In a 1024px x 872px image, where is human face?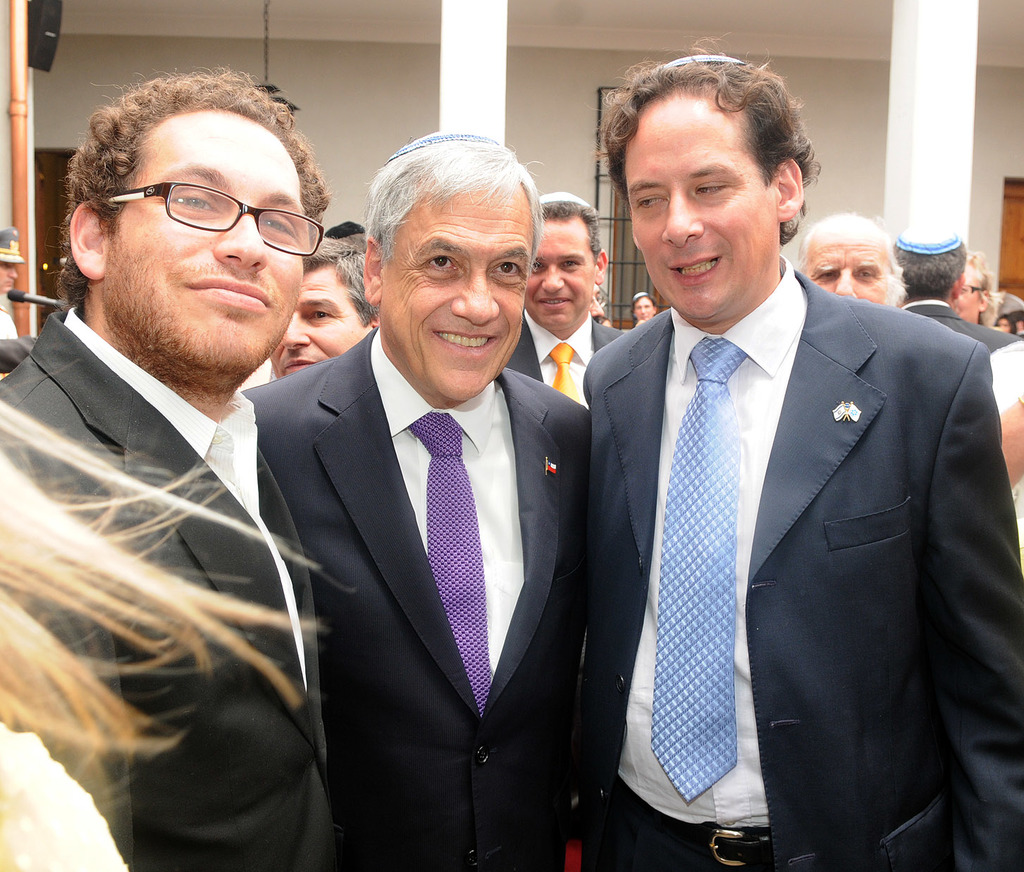
374,171,538,397.
